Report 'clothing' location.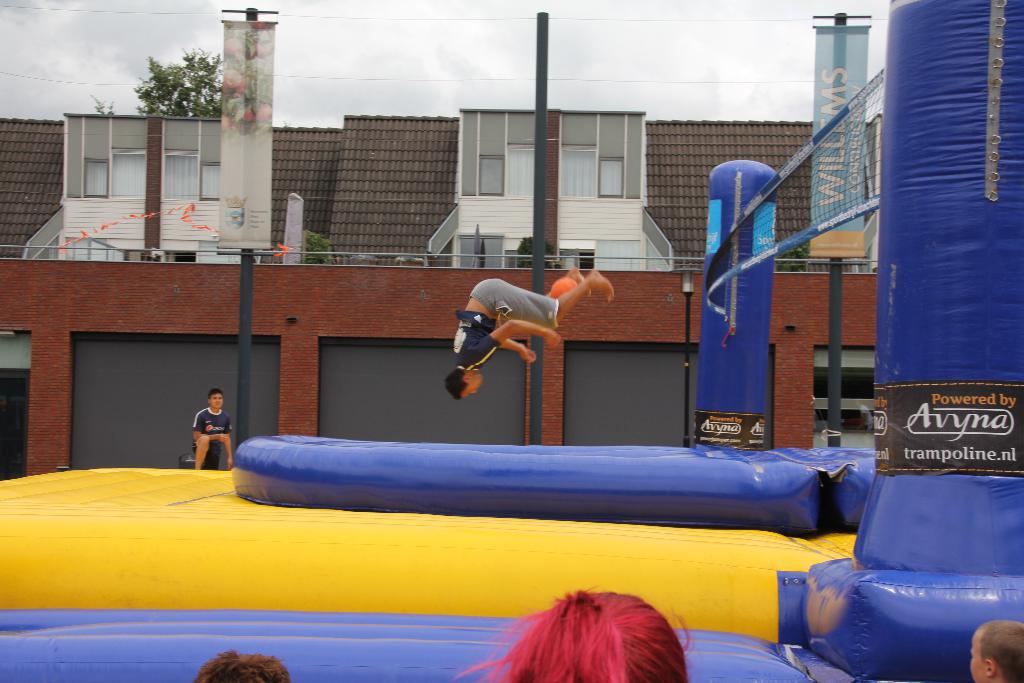
Report: (left=189, top=402, right=237, bottom=457).
